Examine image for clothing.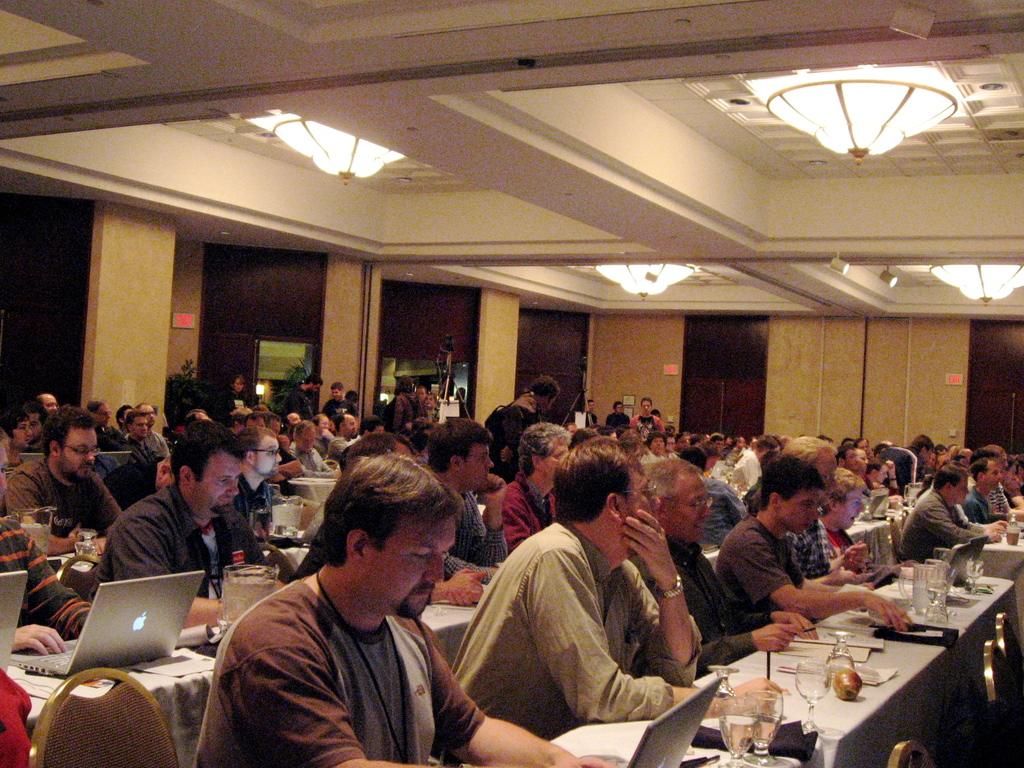
Examination result: box(175, 547, 497, 758).
